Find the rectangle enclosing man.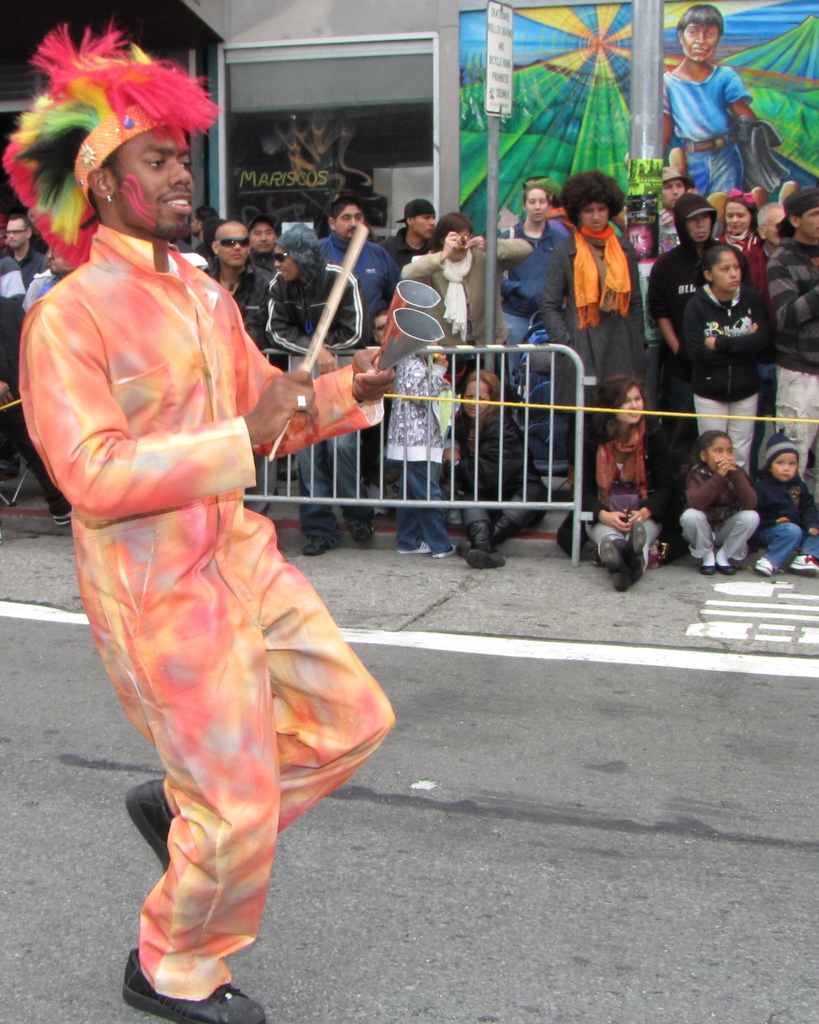
[647, 5, 807, 189].
